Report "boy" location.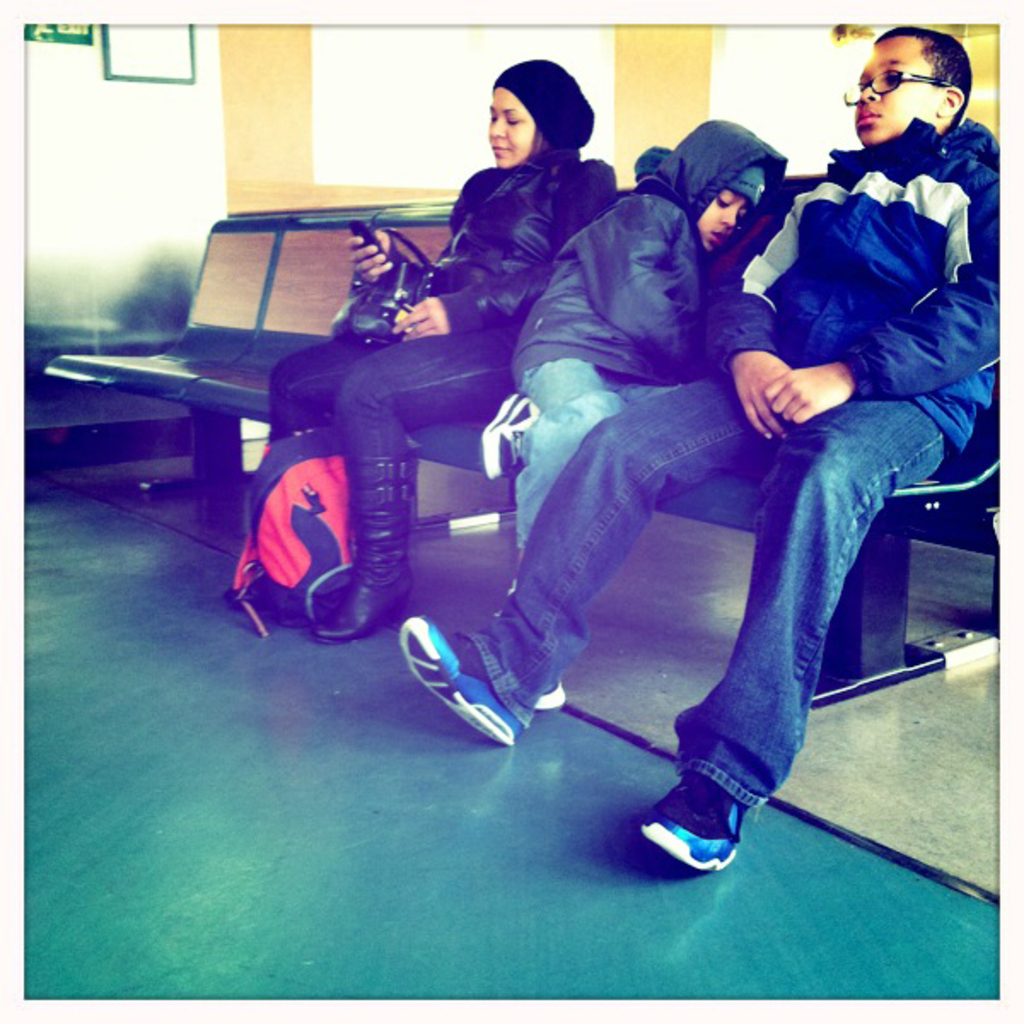
Report: (x1=399, y1=19, x2=997, y2=865).
